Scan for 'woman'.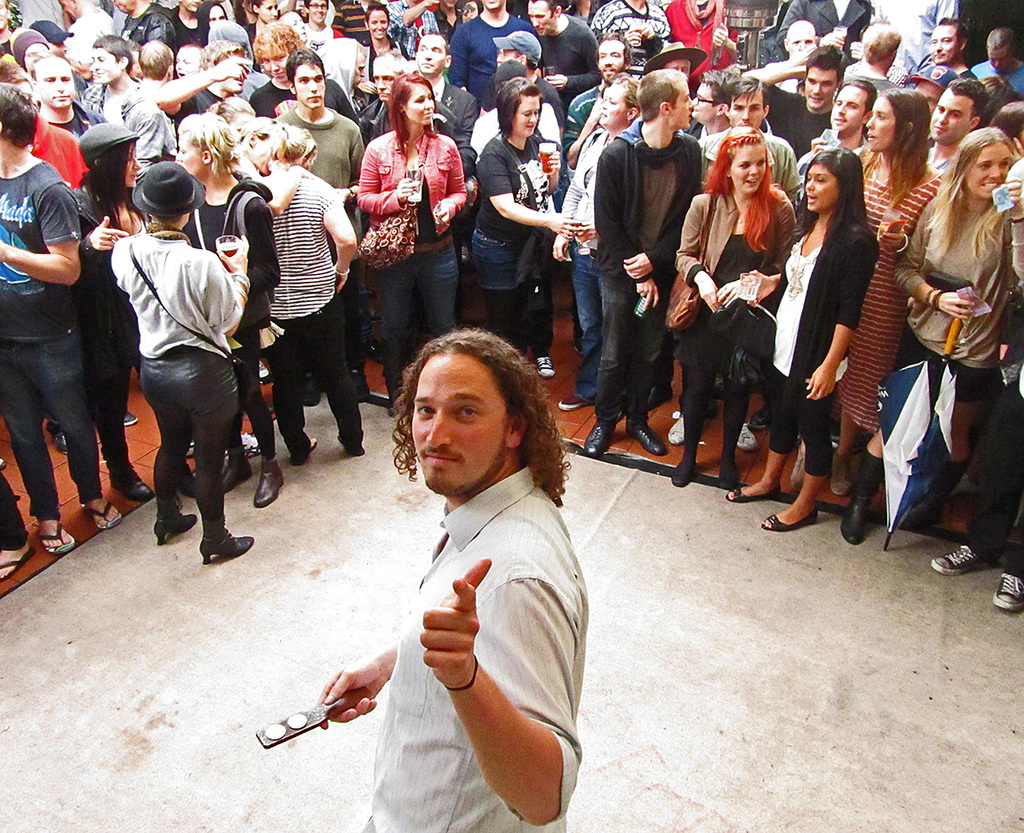
Scan result: select_region(69, 127, 208, 501).
